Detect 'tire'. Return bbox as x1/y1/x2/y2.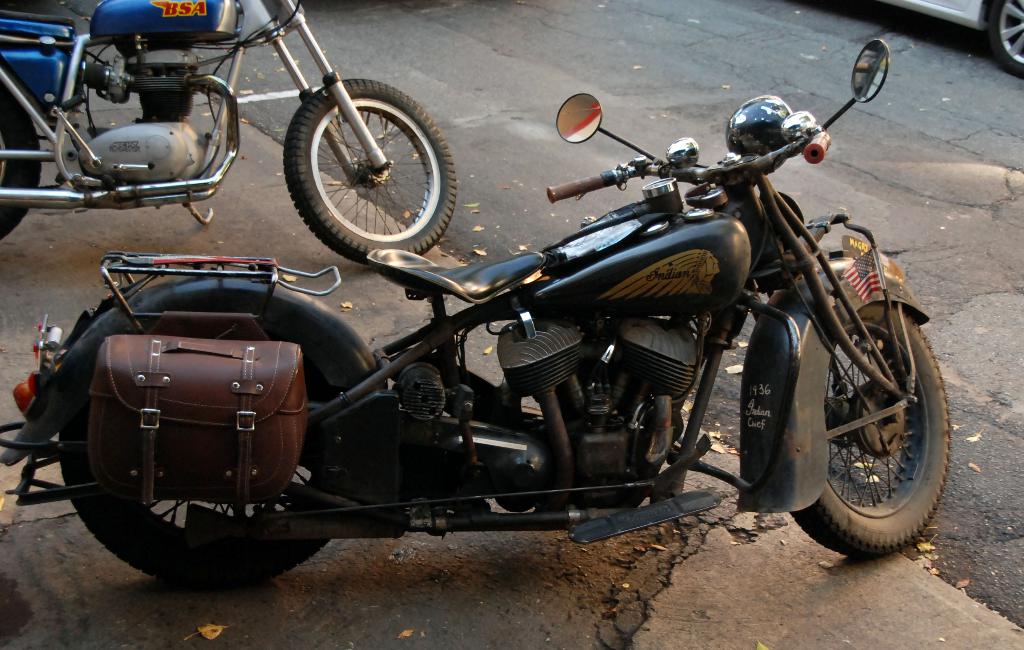
981/0/1023/74.
